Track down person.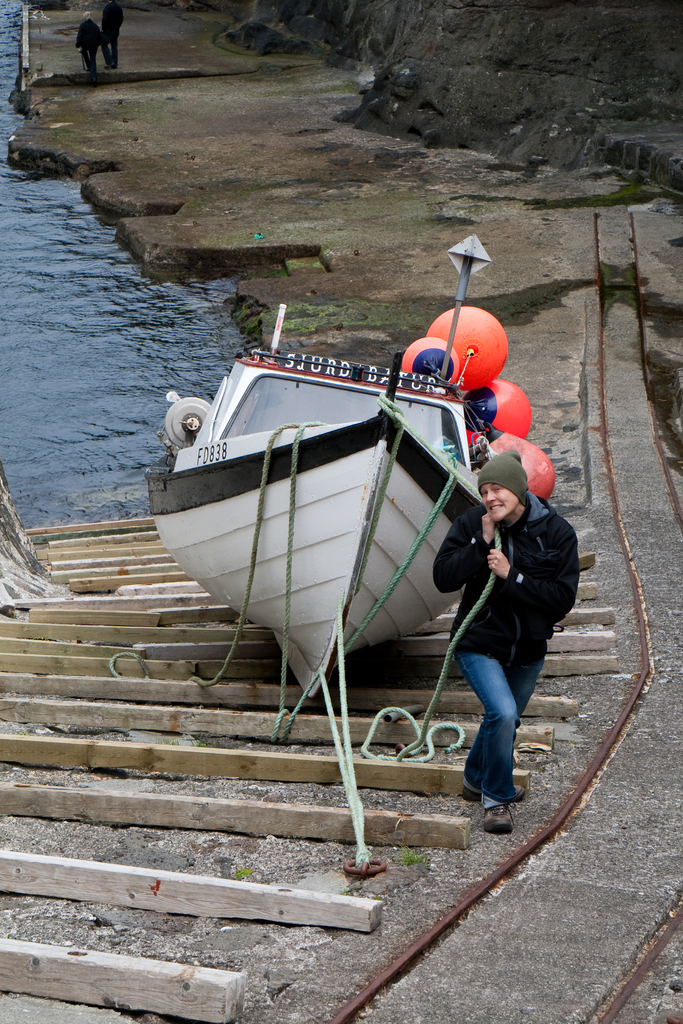
Tracked to (429,453,580,836).
